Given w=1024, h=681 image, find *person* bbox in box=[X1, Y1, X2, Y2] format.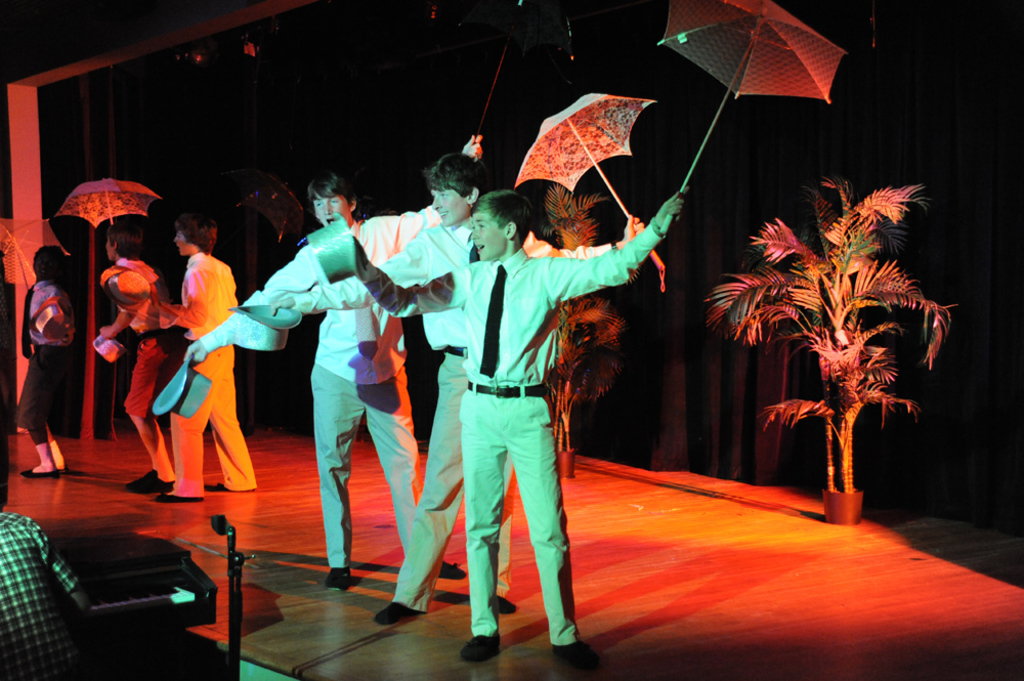
box=[12, 244, 74, 480].
